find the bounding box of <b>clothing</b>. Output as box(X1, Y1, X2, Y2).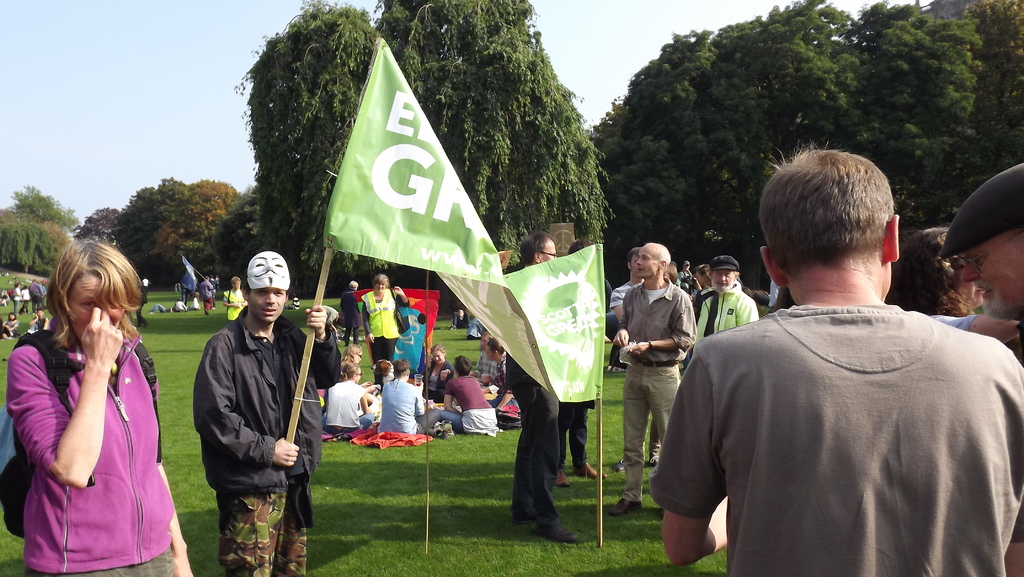
box(4, 280, 20, 328).
